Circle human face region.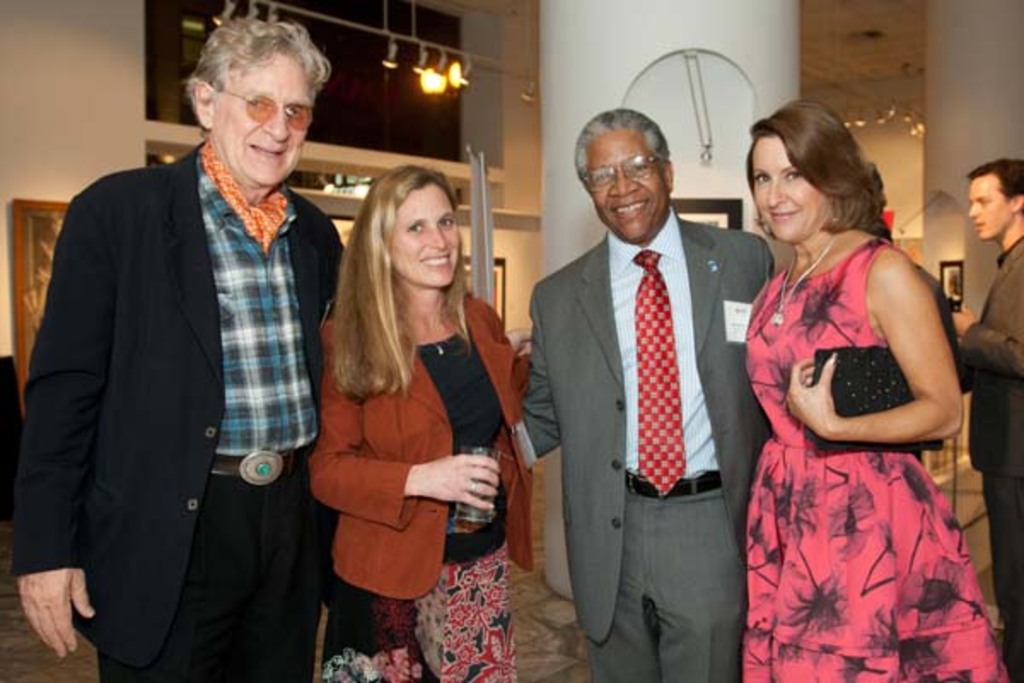
Region: bbox=(208, 51, 312, 190).
